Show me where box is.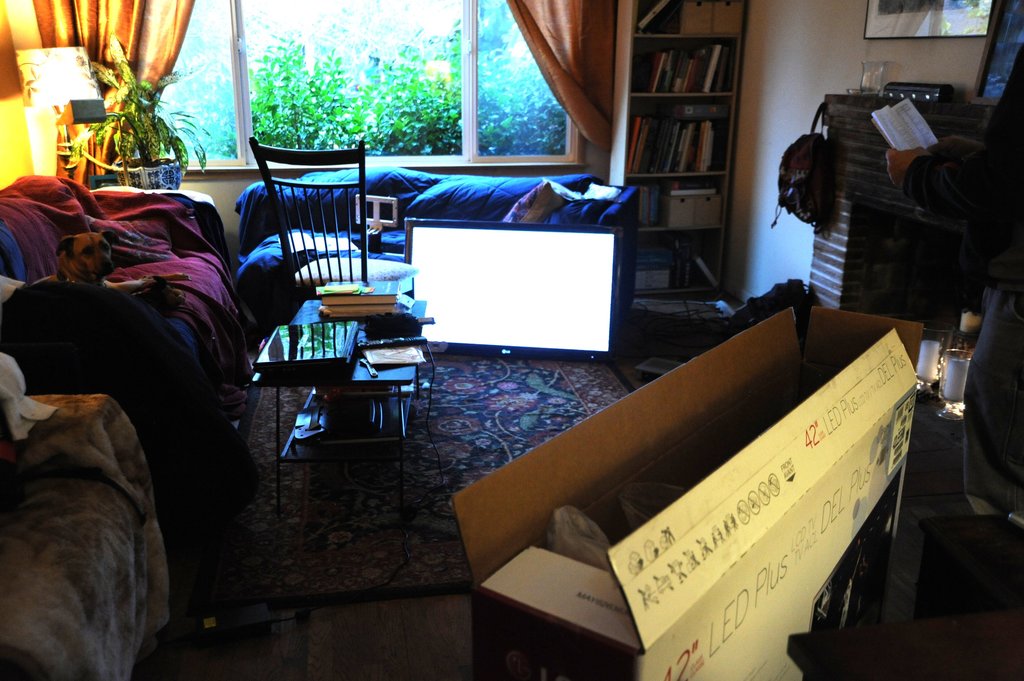
box is at 451:308:922:680.
